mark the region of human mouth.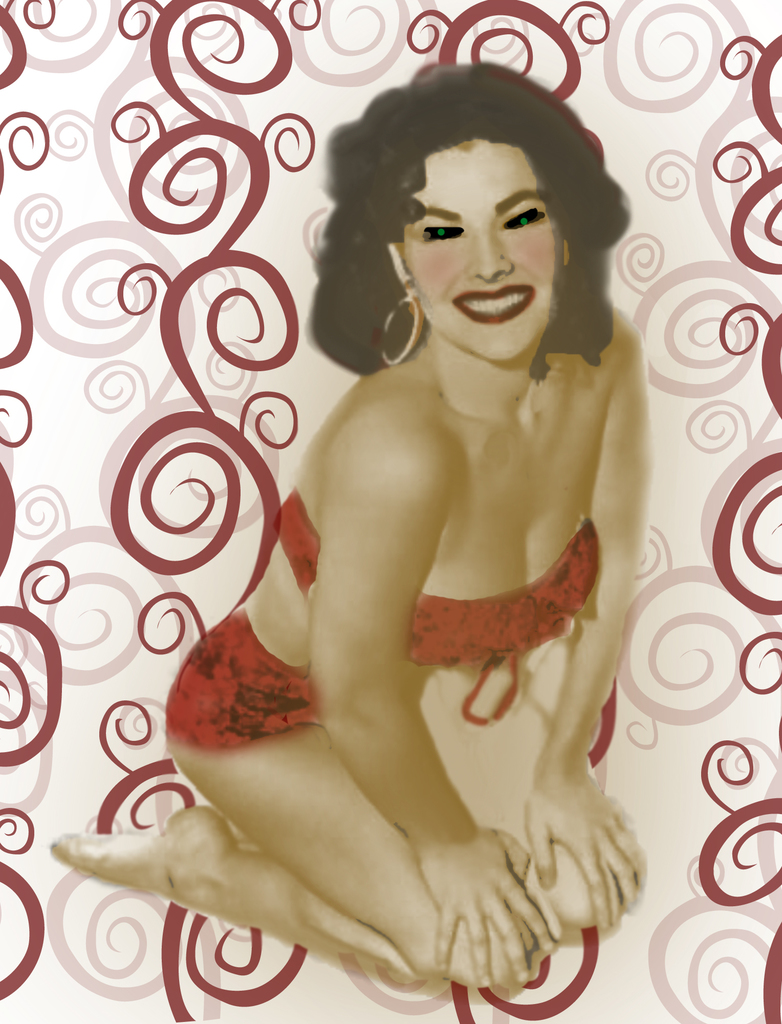
Region: [left=456, top=283, right=536, bottom=326].
